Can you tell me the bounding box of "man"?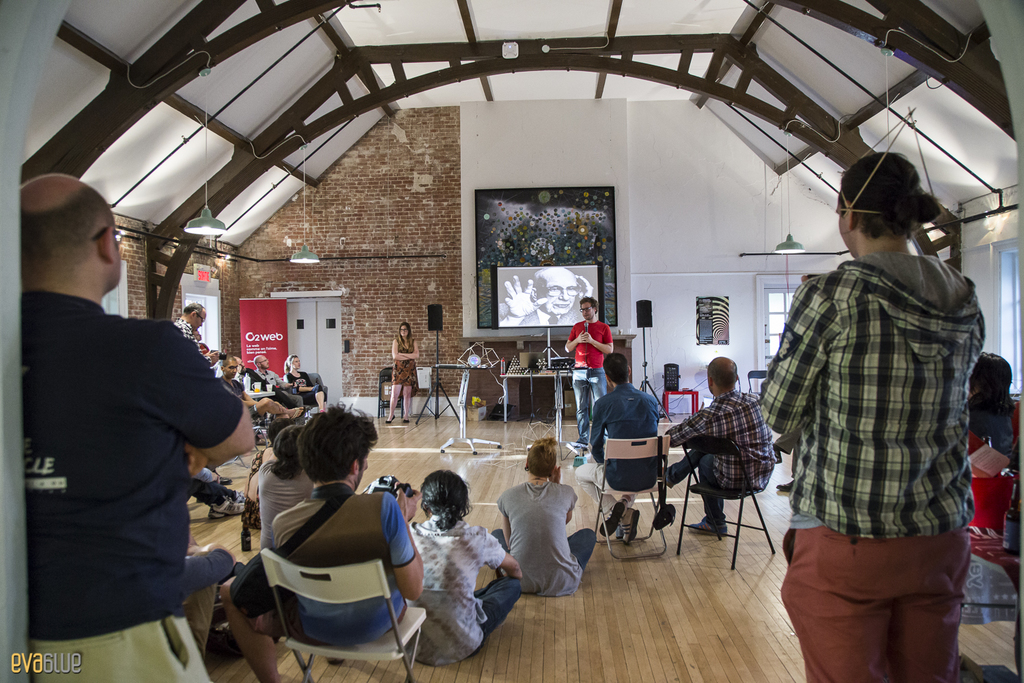
{"x1": 561, "y1": 302, "x2": 619, "y2": 447}.
